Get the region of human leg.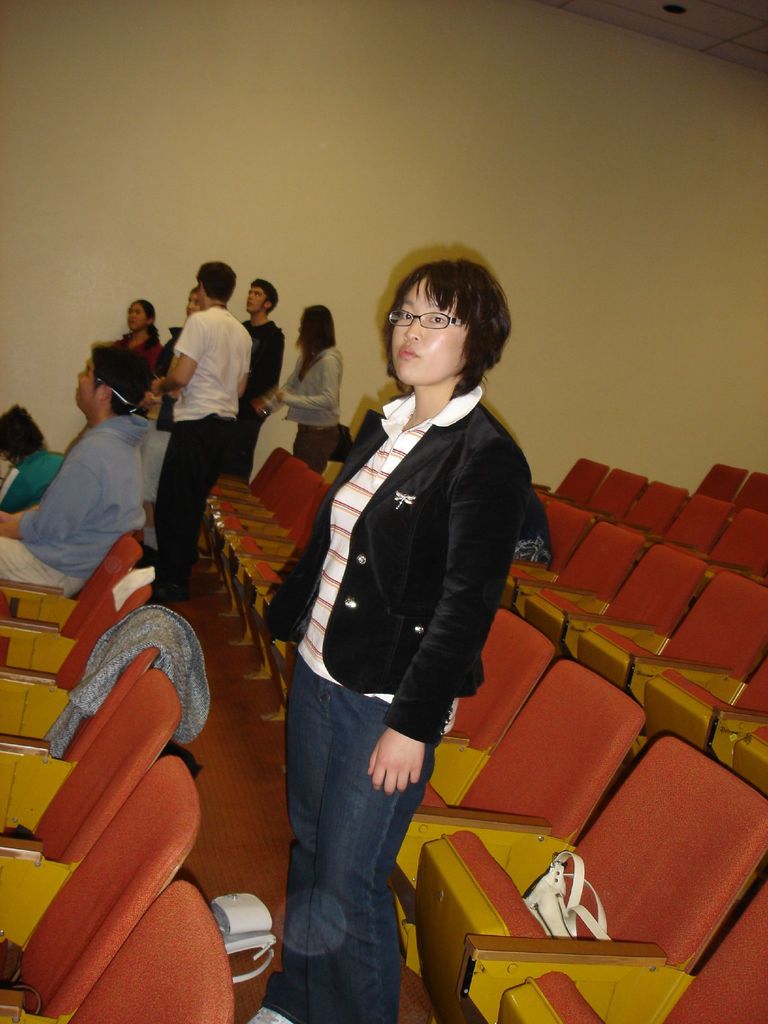
[x1=225, y1=407, x2=255, y2=476].
